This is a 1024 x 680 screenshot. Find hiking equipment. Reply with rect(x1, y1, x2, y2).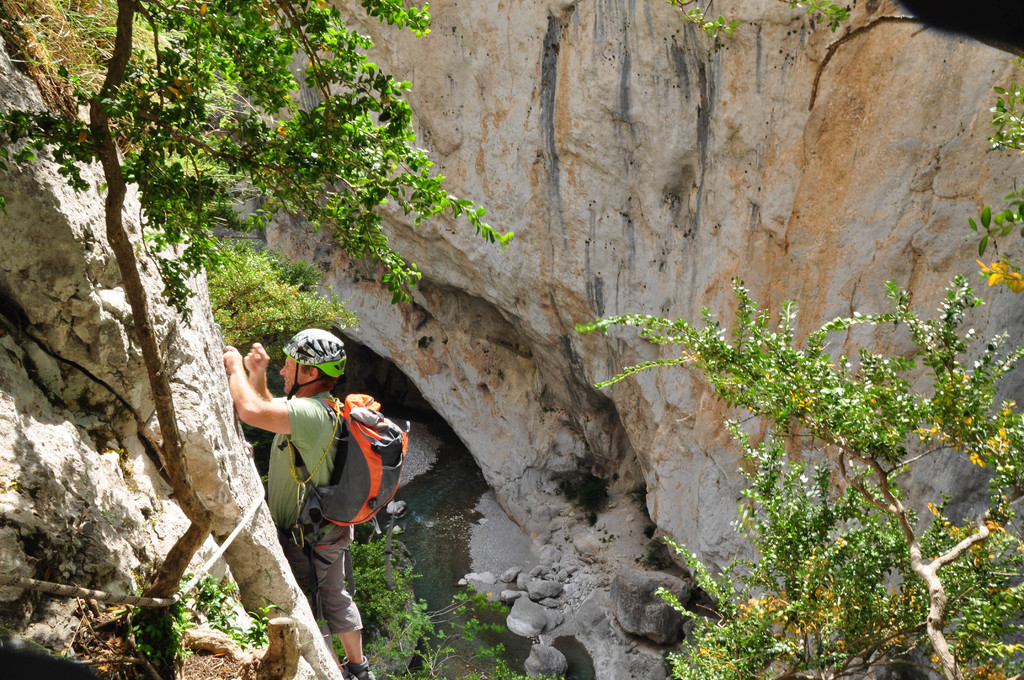
rect(281, 332, 349, 402).
